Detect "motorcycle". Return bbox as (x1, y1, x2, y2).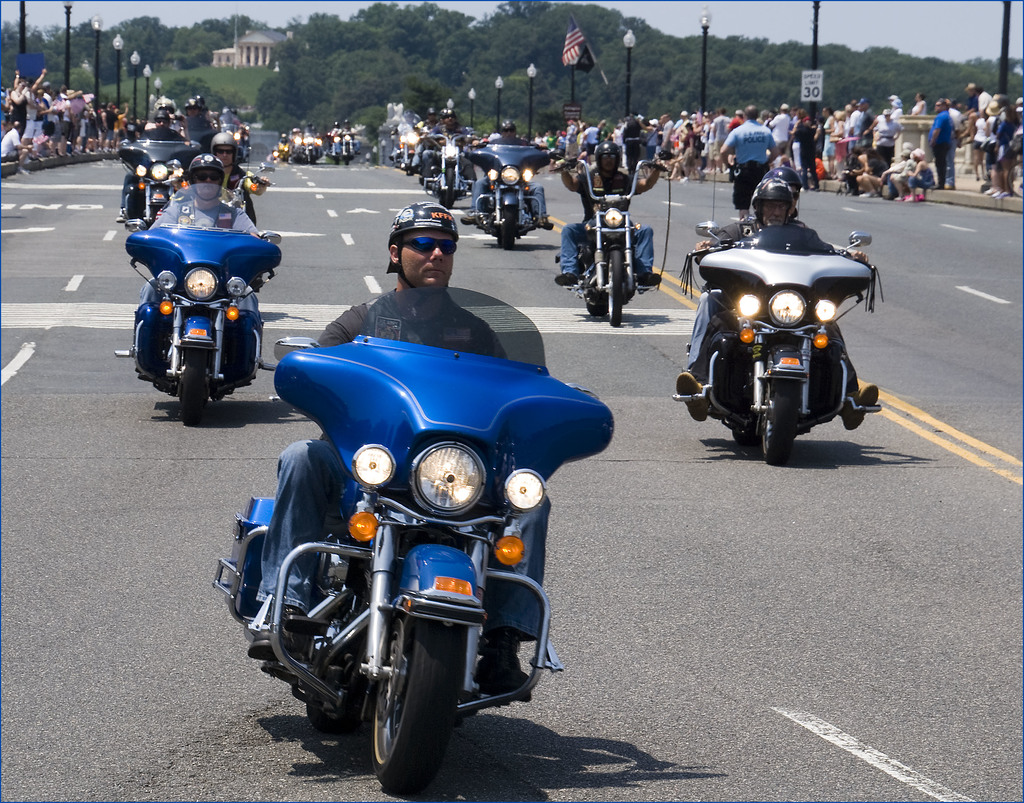
(410, 124, 488, 209).
